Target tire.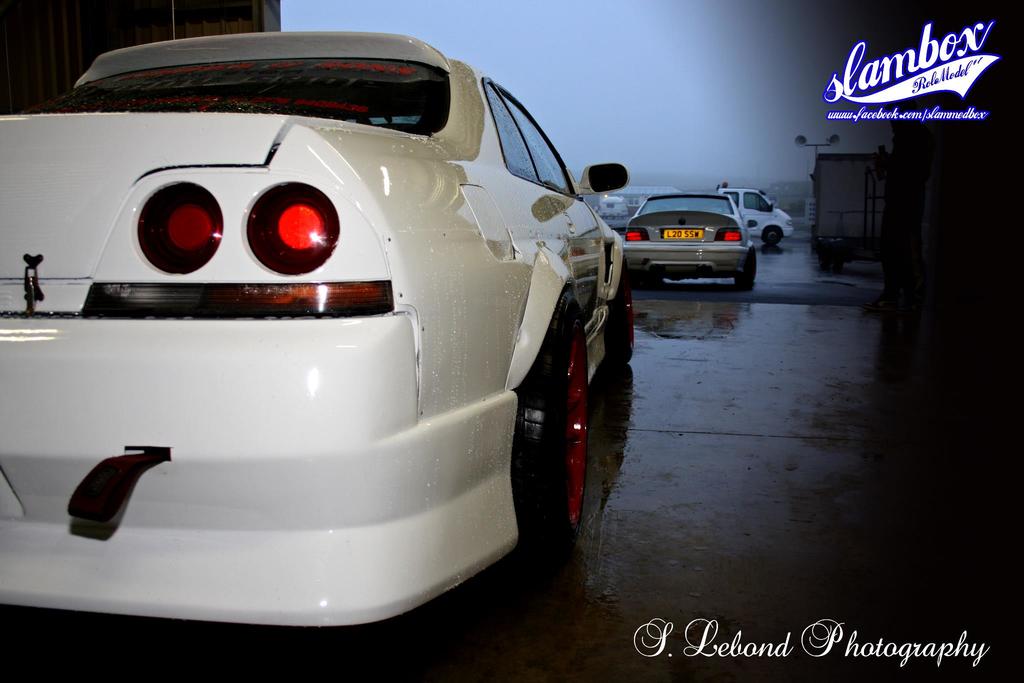
Target region: {"x1": 765, "y1": 226, "x2": 780, "y2": 247}.
